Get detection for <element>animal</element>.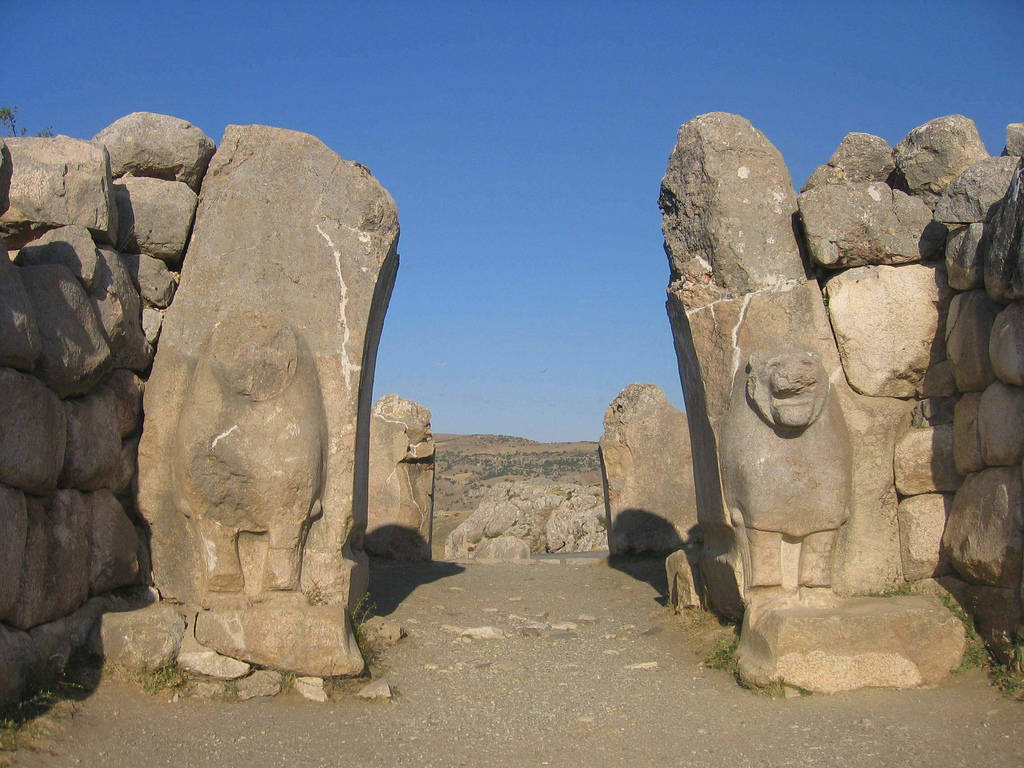
Detection: (x1=716, y1=343, x2=852, y2=583).
